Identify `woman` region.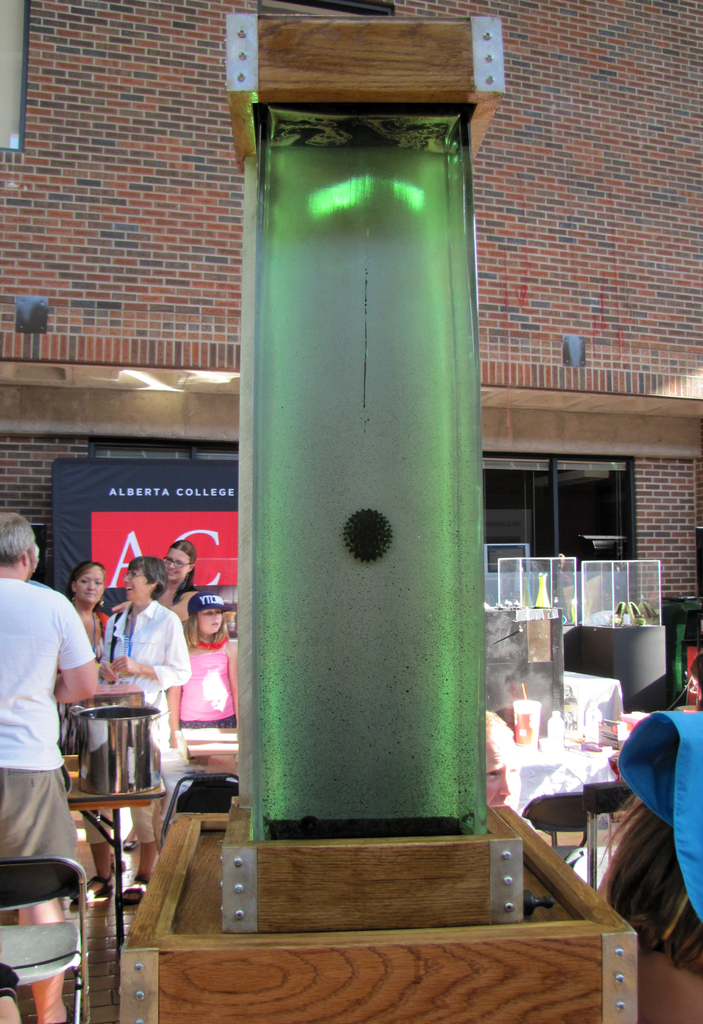
Region: bbox(82, 547, 182, 902).
